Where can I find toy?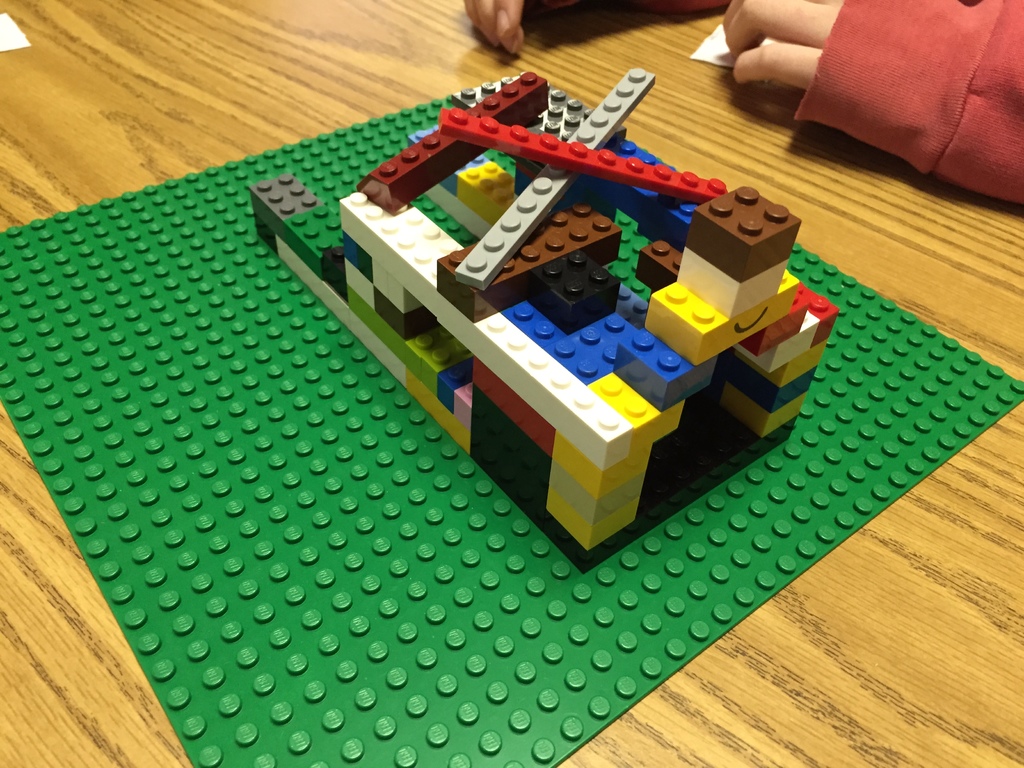
You can find it at box=[0, 91, 1023, 767].
